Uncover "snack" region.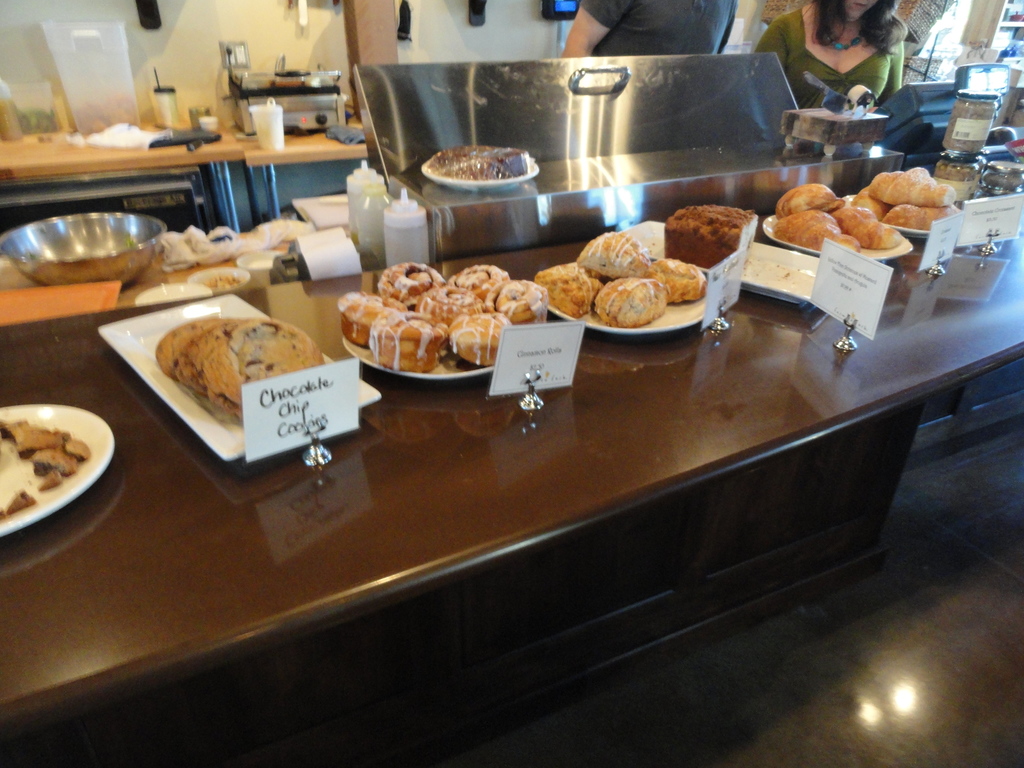
Uncovered: bbox=(431, 145, 530, 183).
